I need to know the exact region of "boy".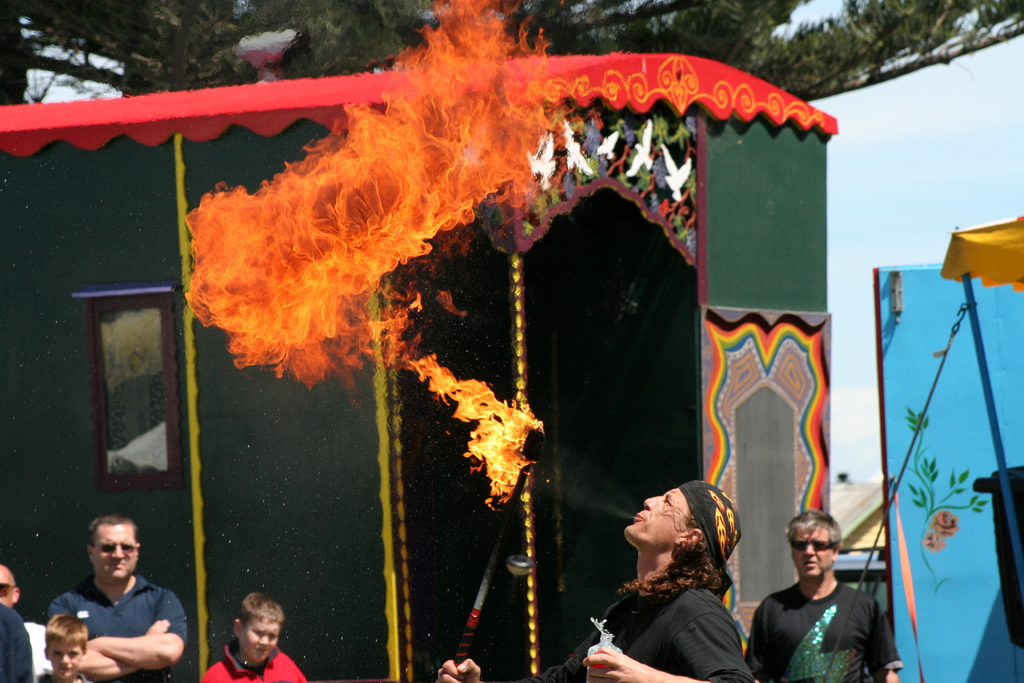
Region: bbox=[33, 609, 98, 682].
